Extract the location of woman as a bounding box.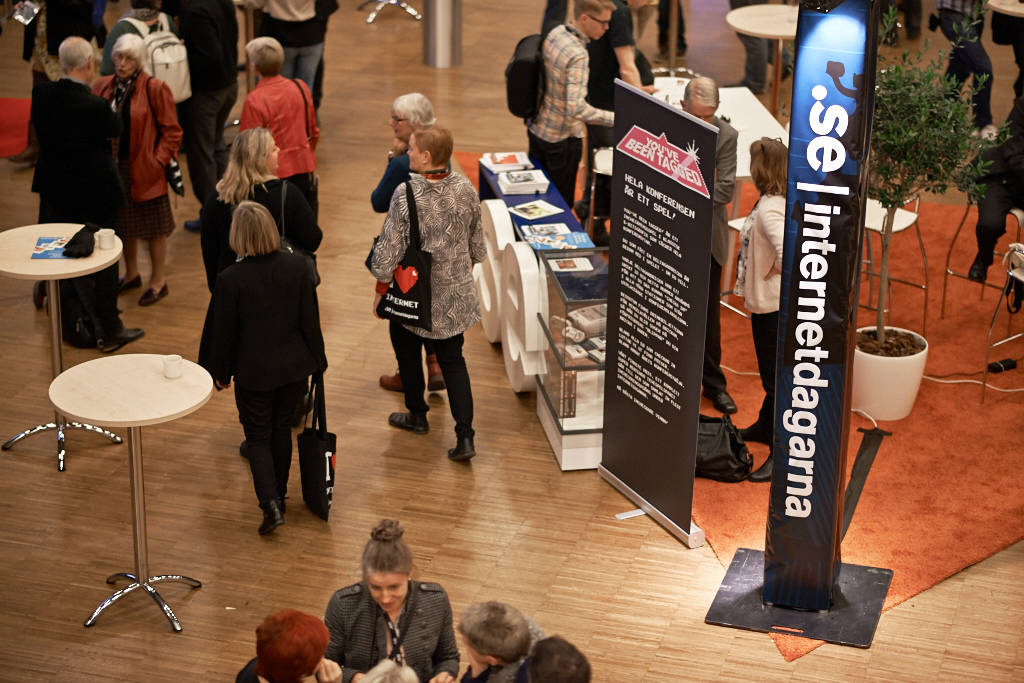
[235, 32, 321, 180].
